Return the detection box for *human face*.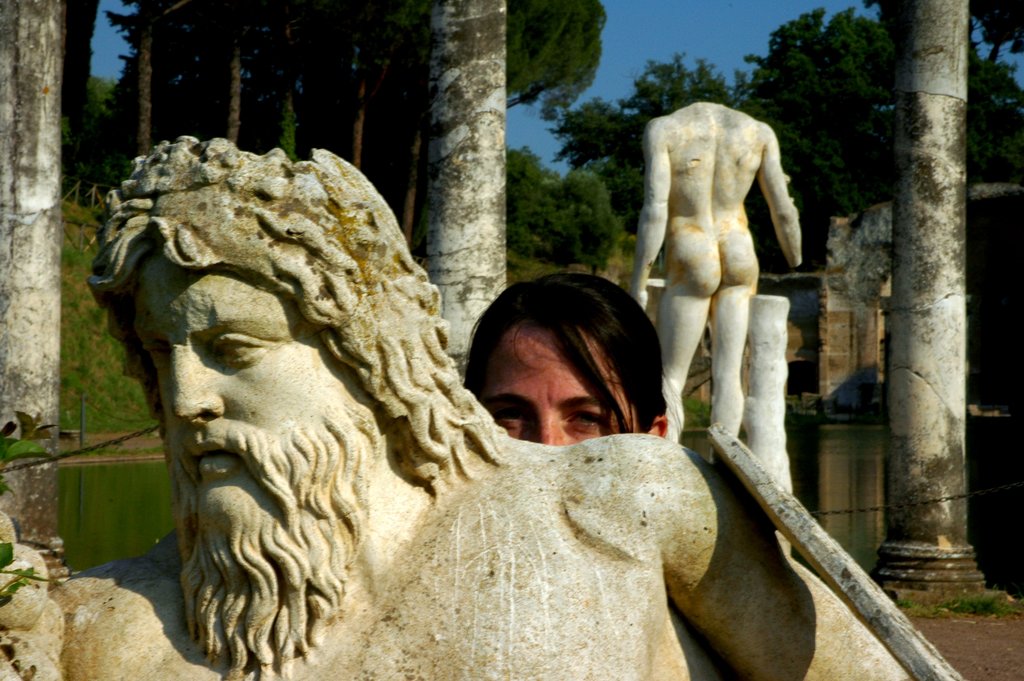
470 325 638 447.
